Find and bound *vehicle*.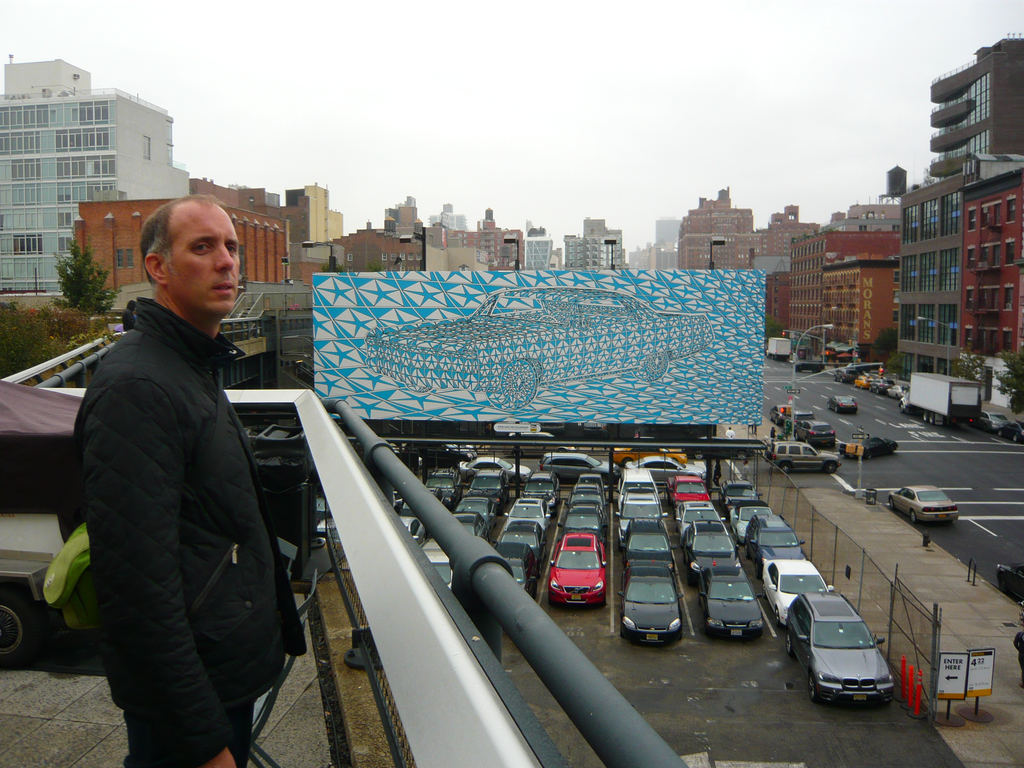
Bound: x1=827 y1=394 x2=858 y2=415.
